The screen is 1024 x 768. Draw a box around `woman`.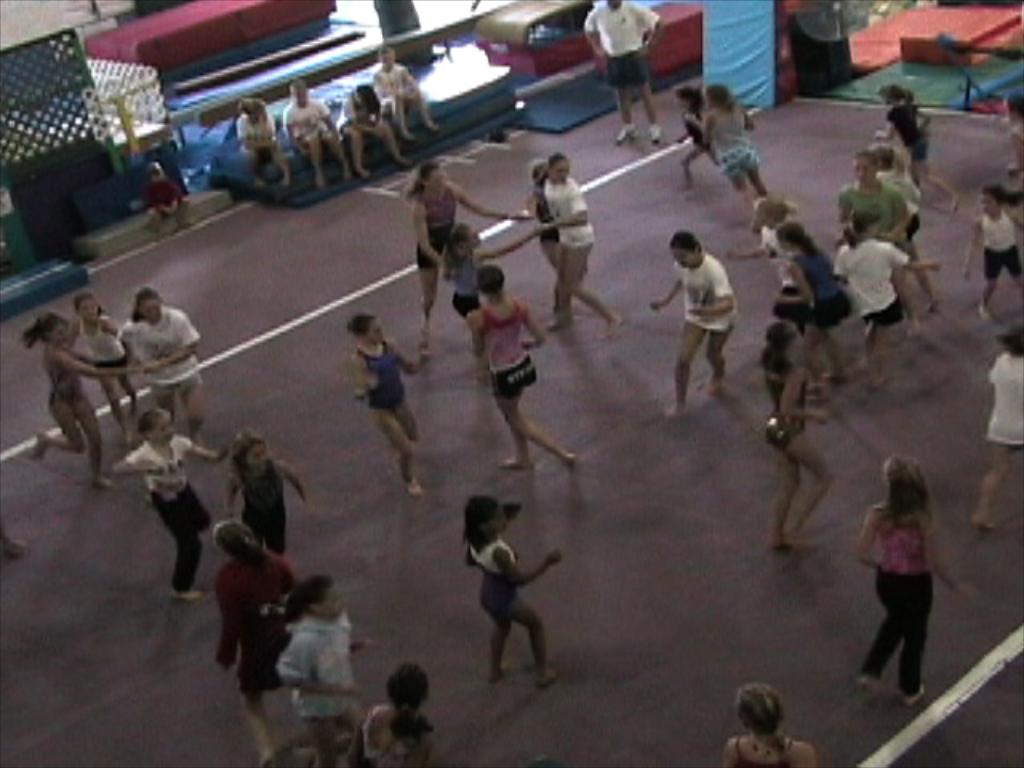
{"left": 269, "top": 573, "right": 376, "bottom": 766}.
